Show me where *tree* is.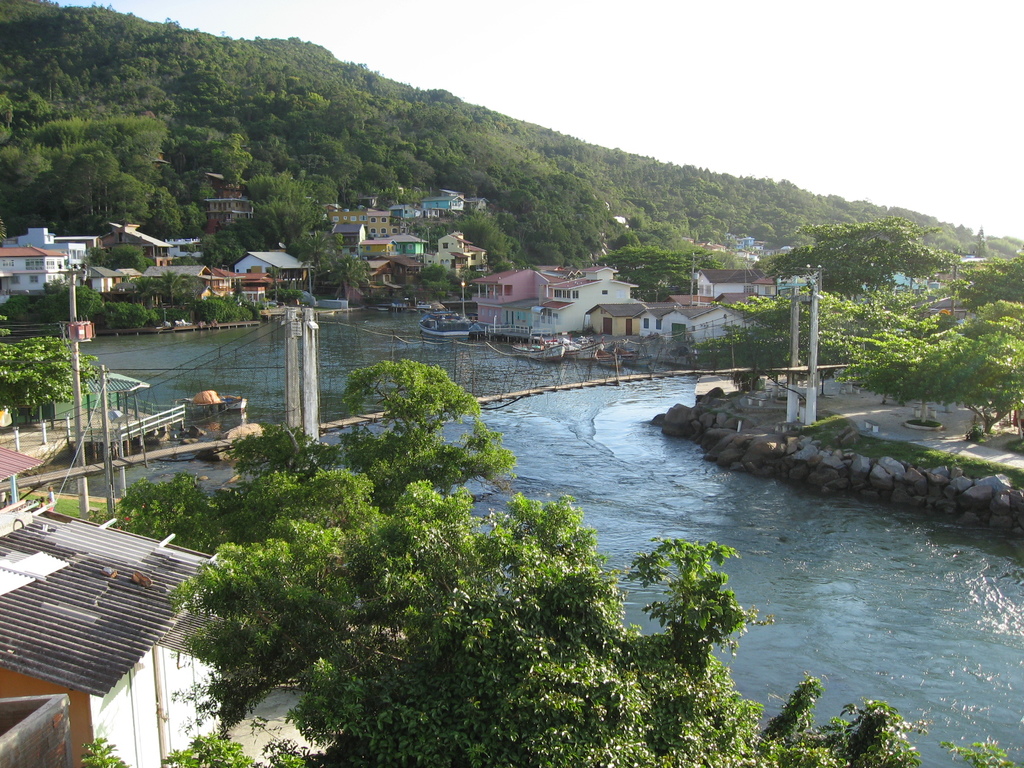
*tree* is at l=163, t=207, r=182, b=242.
